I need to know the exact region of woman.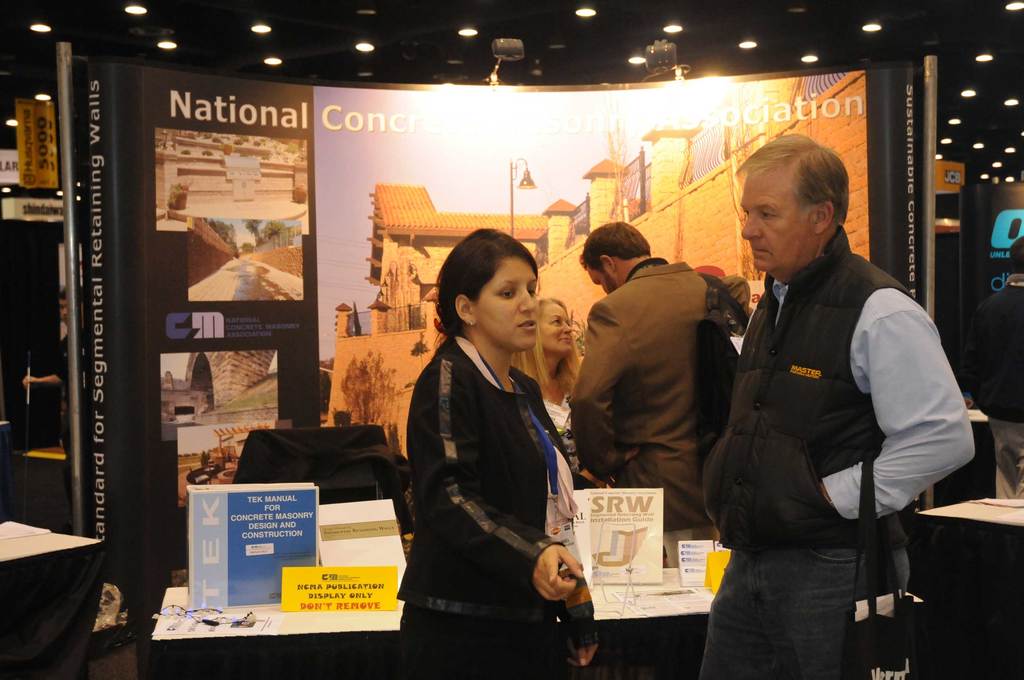
Region: 511,291,589,484.
